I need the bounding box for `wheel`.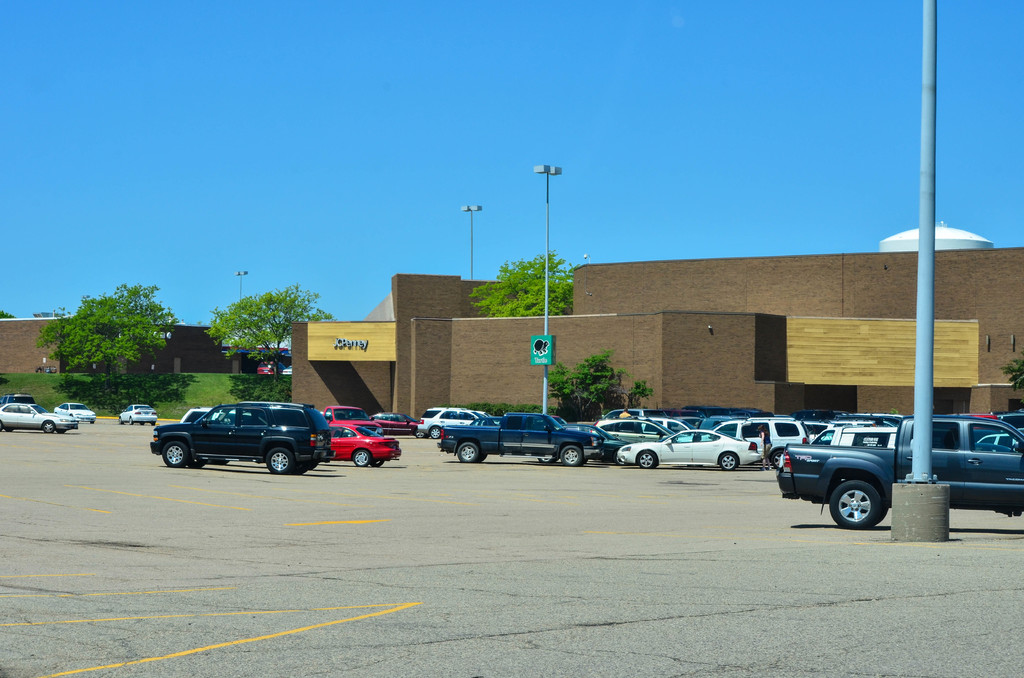
Here it is: (left=416, top=429, right=425, bottom=437).
